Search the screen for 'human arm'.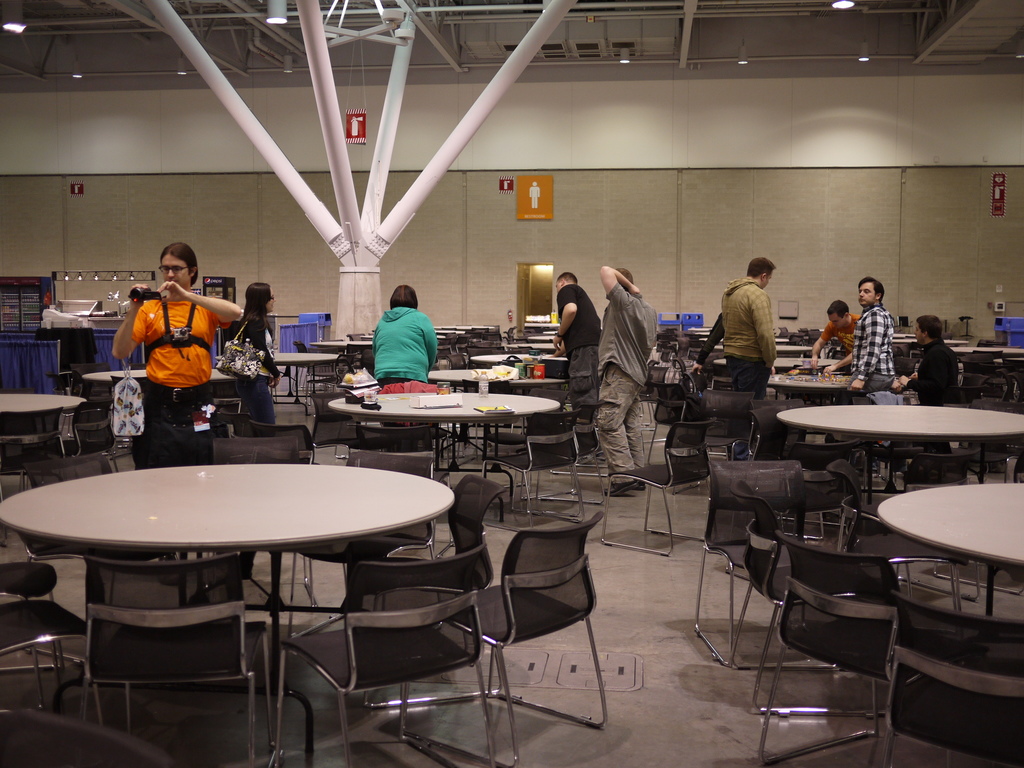
Found at detection(822, 352, 850, 374).
